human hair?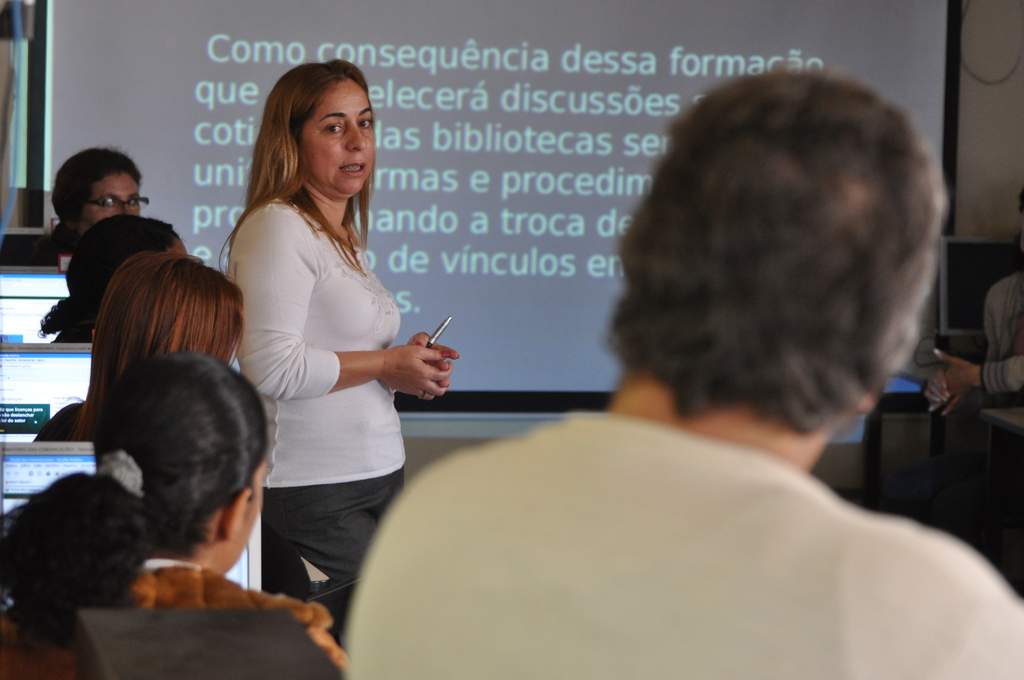
x1=0 y1=345 x2=278 y2=679
